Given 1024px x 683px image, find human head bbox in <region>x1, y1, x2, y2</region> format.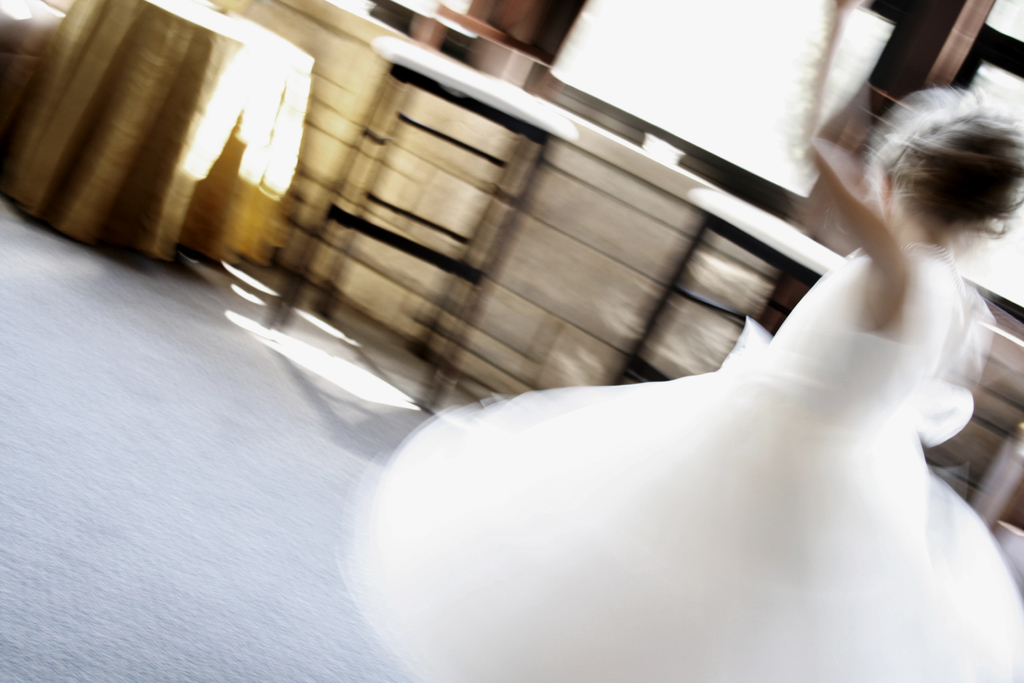
<region>858, 88, 1023, 264</region>.
